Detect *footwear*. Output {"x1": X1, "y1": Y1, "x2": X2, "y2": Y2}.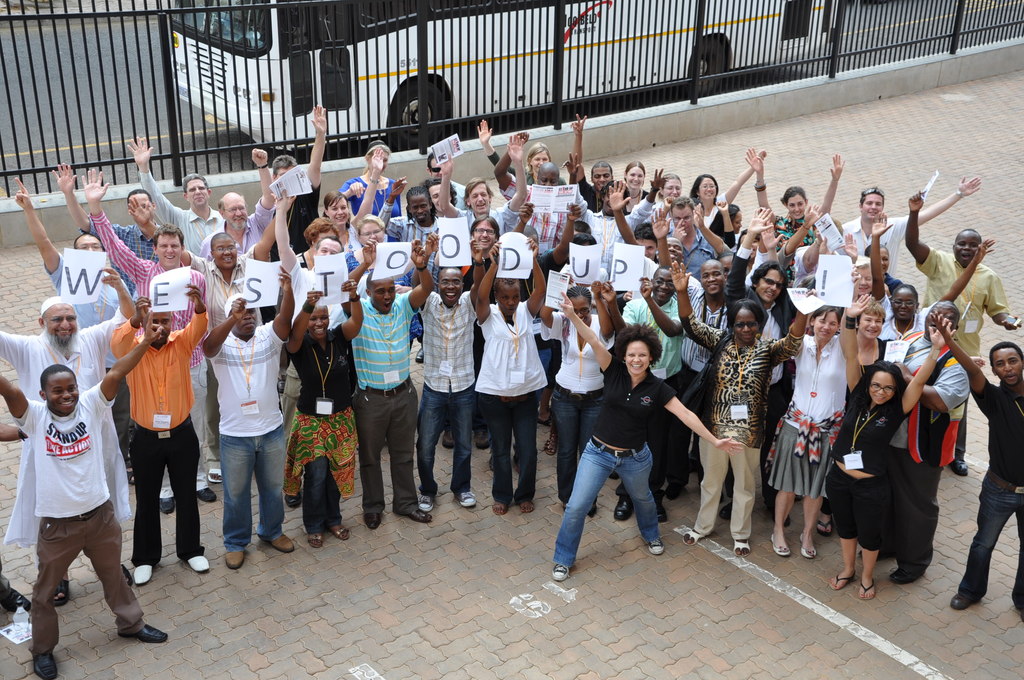
{"x1": 197, "y1": 485, "x2": 216, "y2": 503}.
